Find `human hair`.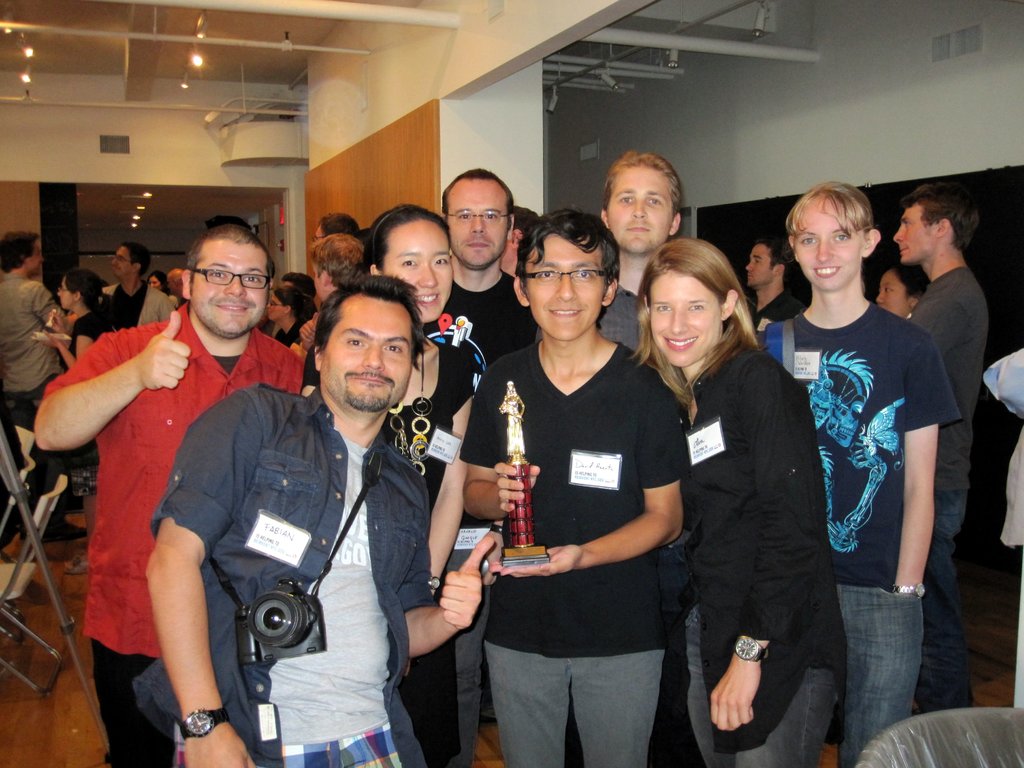
(319,210,360,239).
